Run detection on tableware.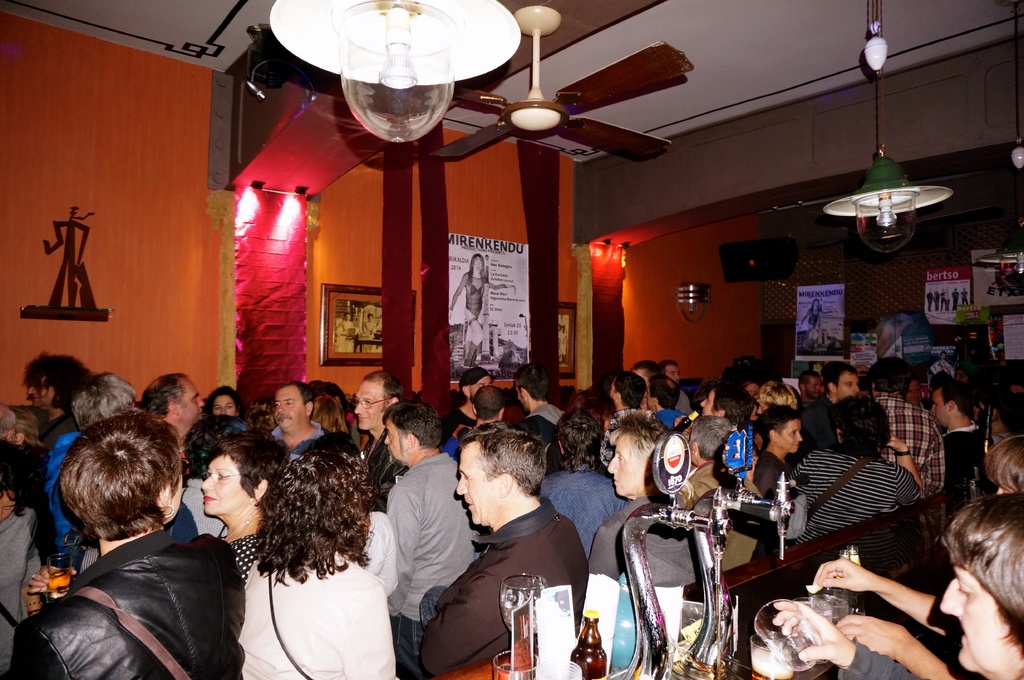
Result: box(45, 550, 73, 602).
